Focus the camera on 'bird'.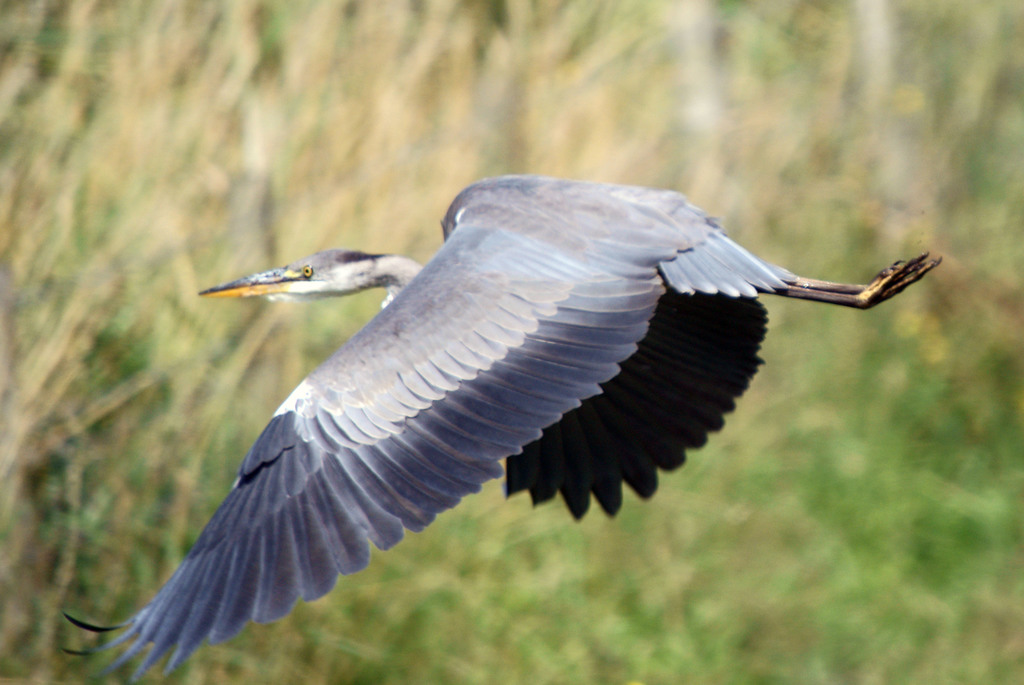
Focus region: box=[42, 173, 932, 668].
